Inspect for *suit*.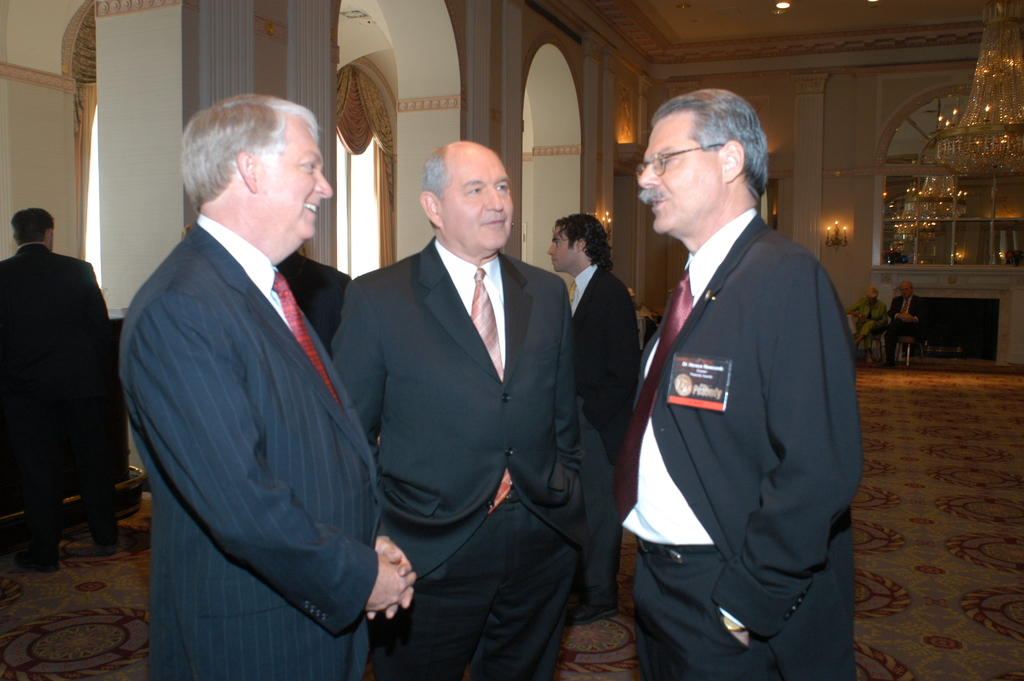
Inspection: {"x1": 105, "y1": 113, "x2": 395, "y2": 670}.
